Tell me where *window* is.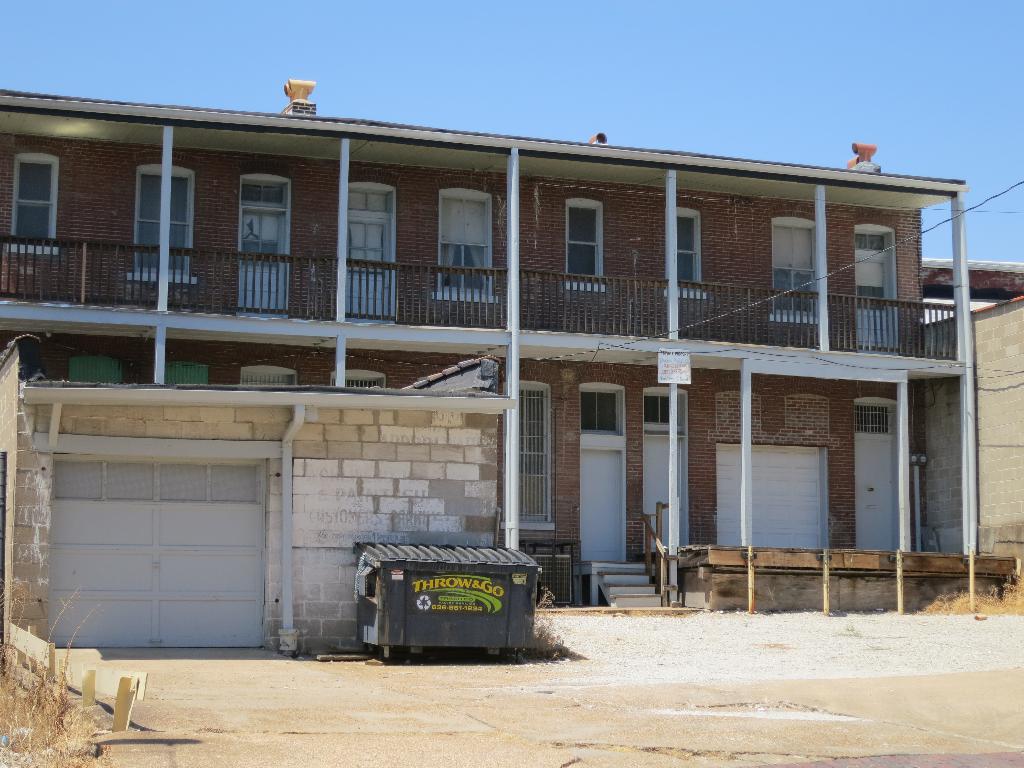
*window* is at <region>773, 220, 816, 325</region>.
